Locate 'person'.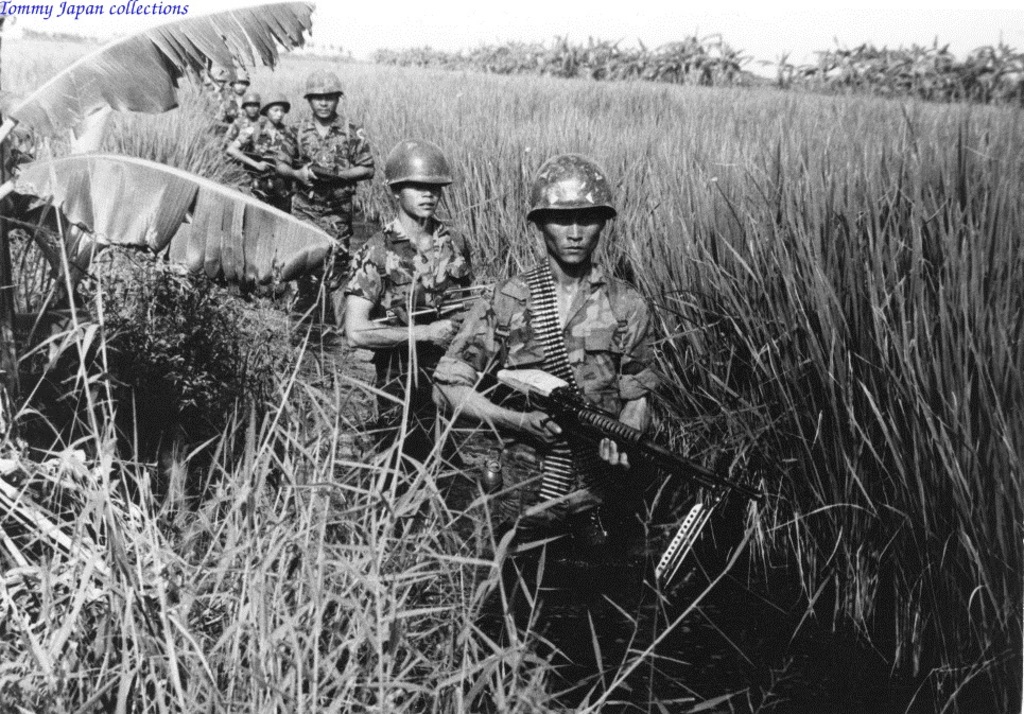
Bounding box: [347, 134, 476, 465].
